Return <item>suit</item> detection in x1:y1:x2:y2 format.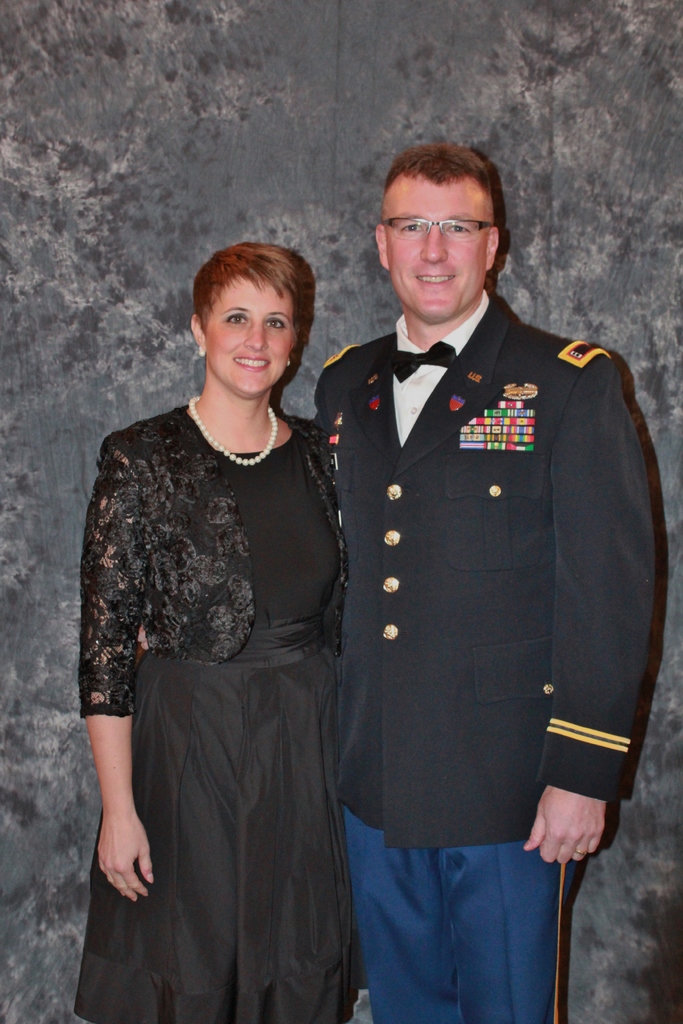
300:195:656:986.
